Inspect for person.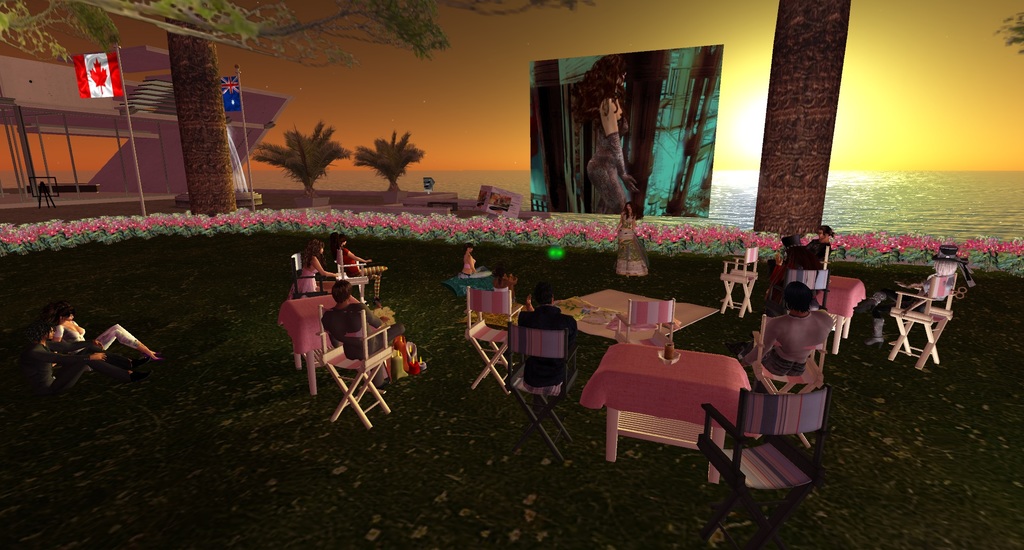
Inspection: (x1=23, y1=320, x2=138, y2=395).
